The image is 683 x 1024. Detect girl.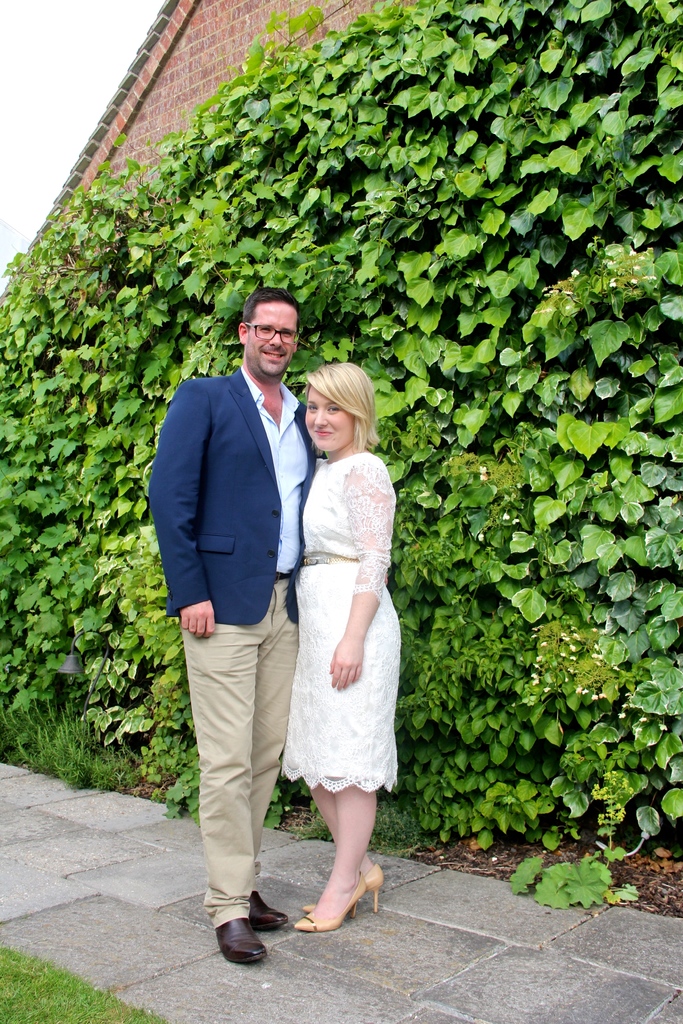
Detection: box(274, 363, 400, 931).
